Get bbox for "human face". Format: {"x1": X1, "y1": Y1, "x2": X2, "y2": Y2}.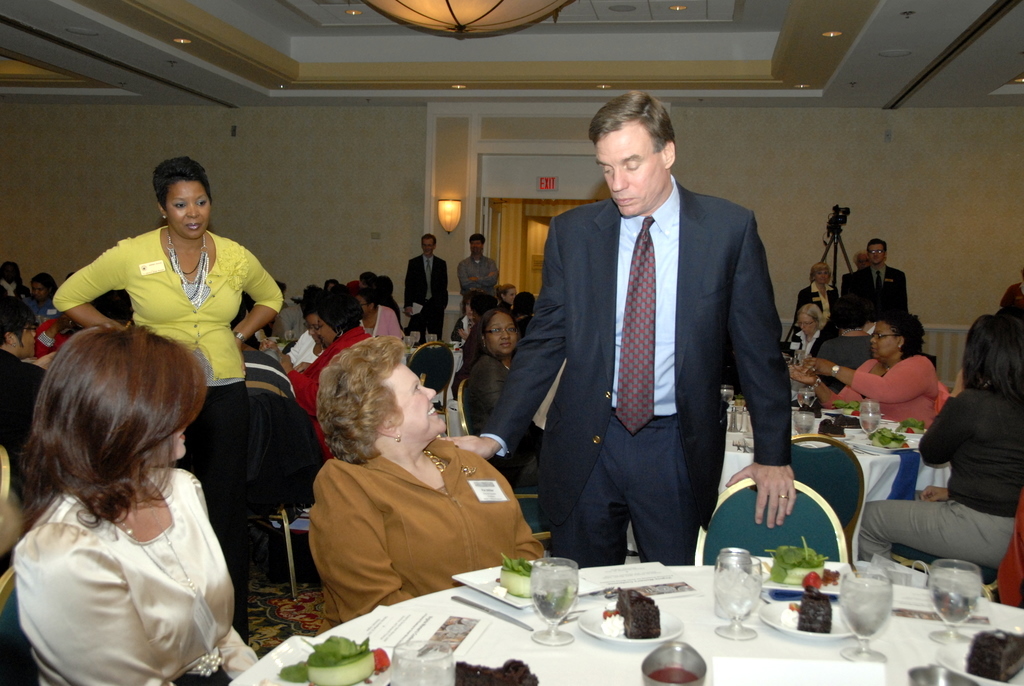
{"x1": 305, "y1": 312, "x2": 315, "y2": 339}.
